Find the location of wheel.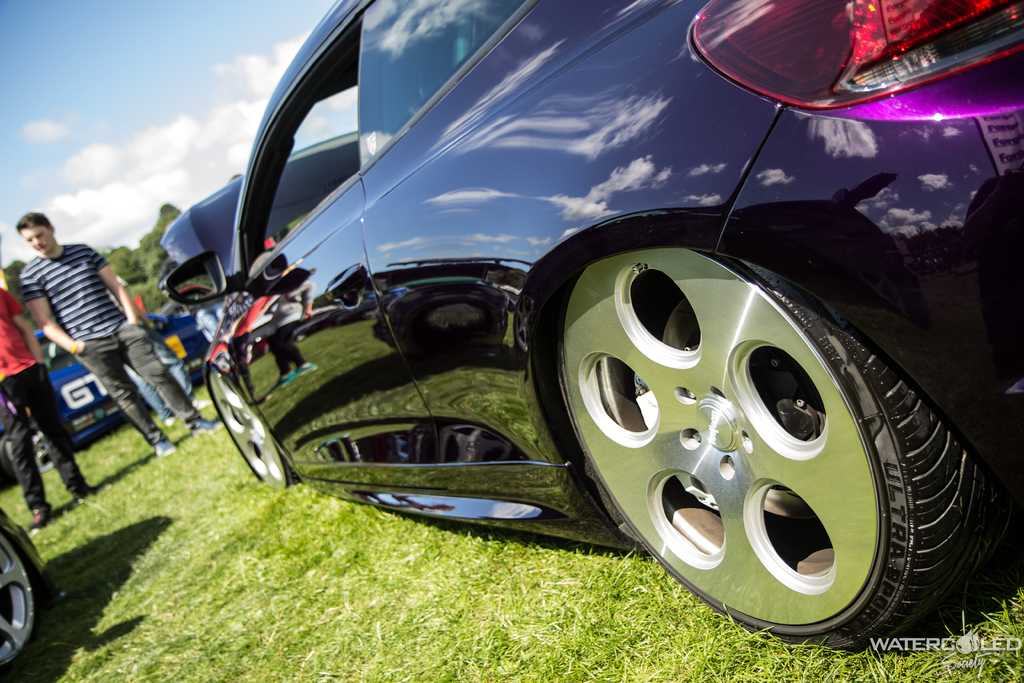
Location: crop(0, 514, 56, 682).
